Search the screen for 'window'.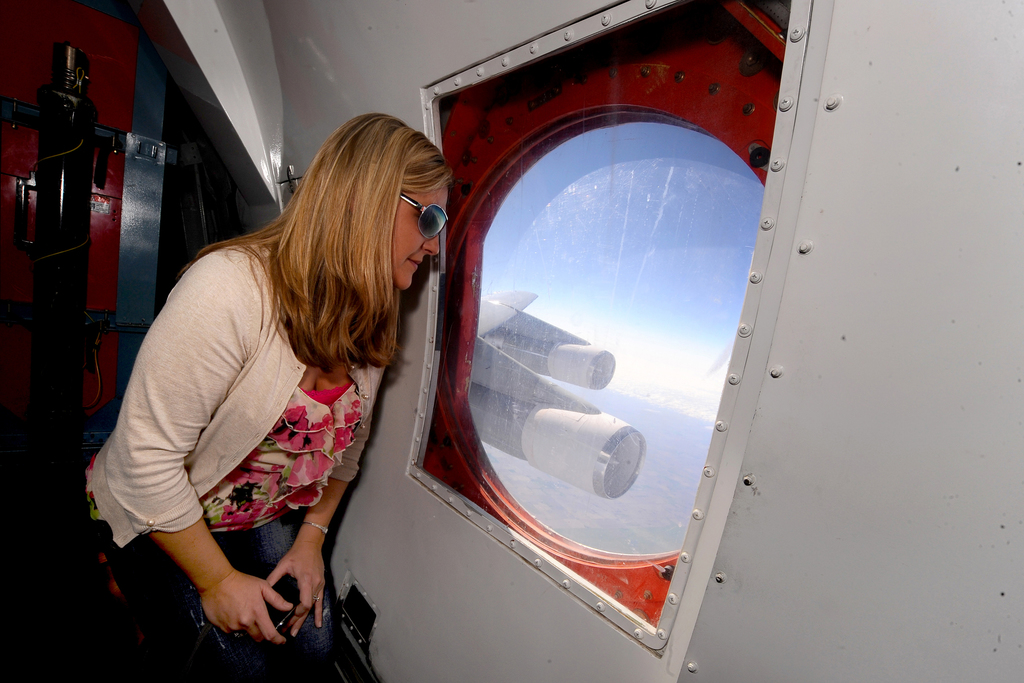
Found at detection(445, 94, 764, 646).
